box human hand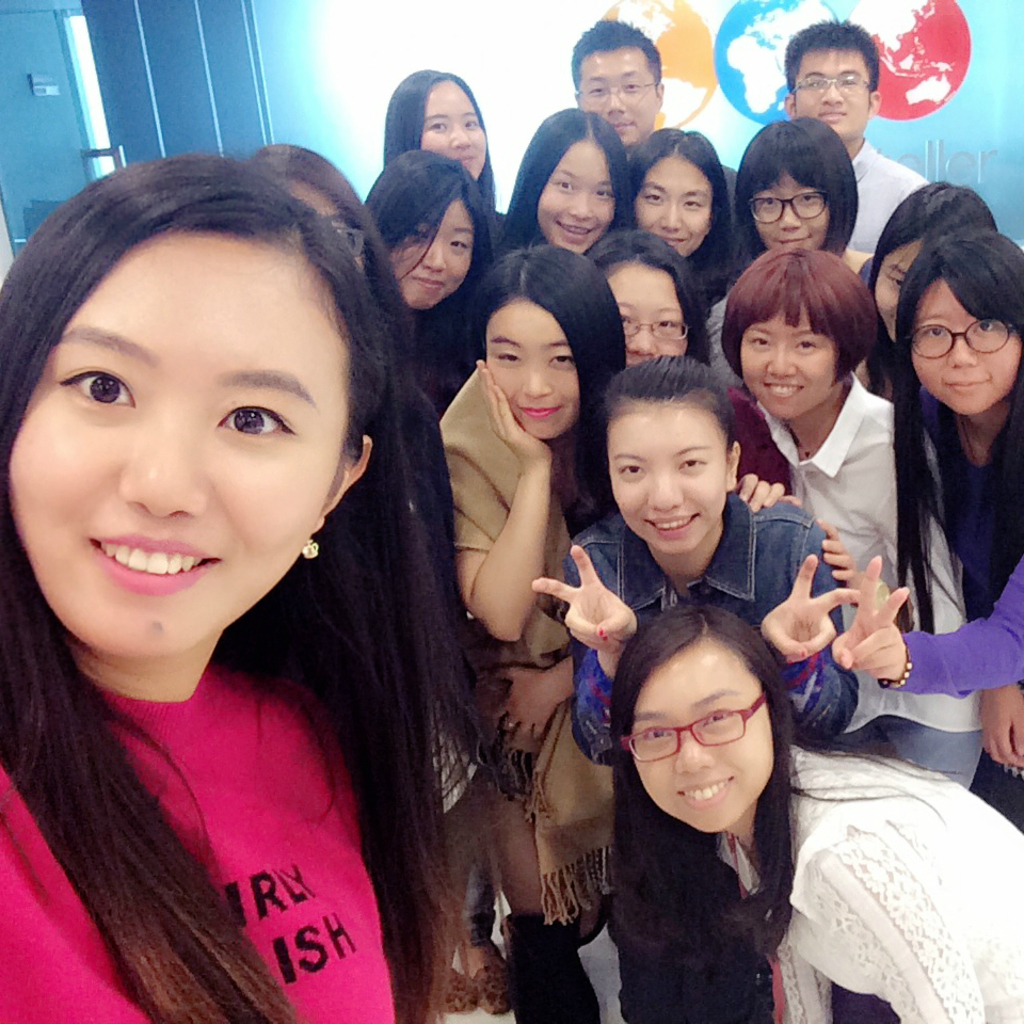
{"x1": 734, "y1": 476, "x2": 802, "y2": 508}
